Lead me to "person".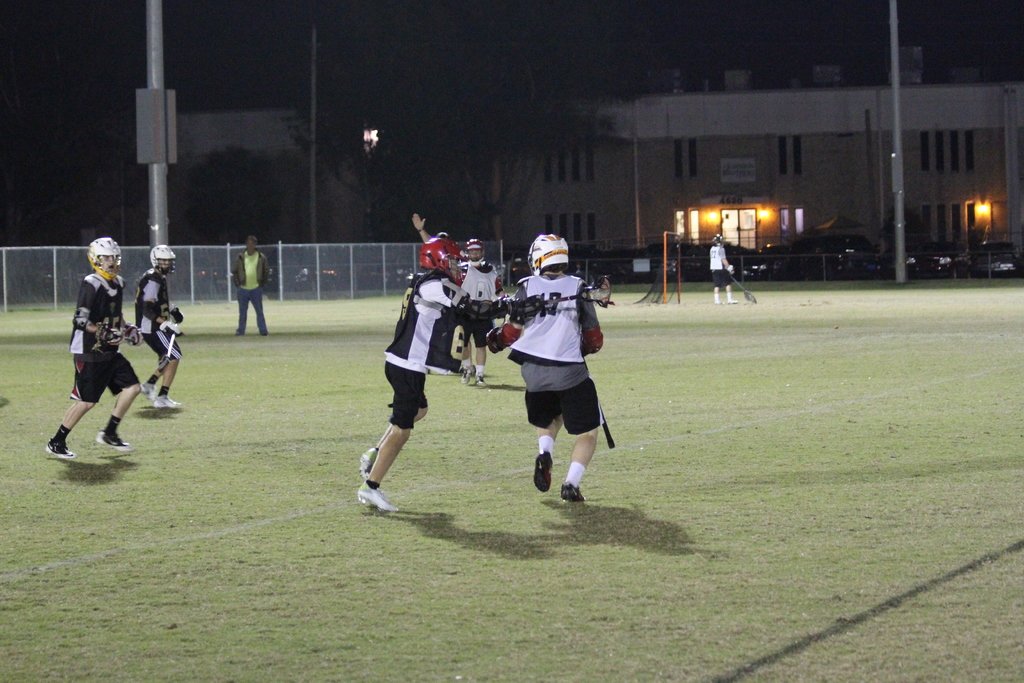
Lead to {"left": 348, "top": 229, "right": 539, "bottom": 514}.
